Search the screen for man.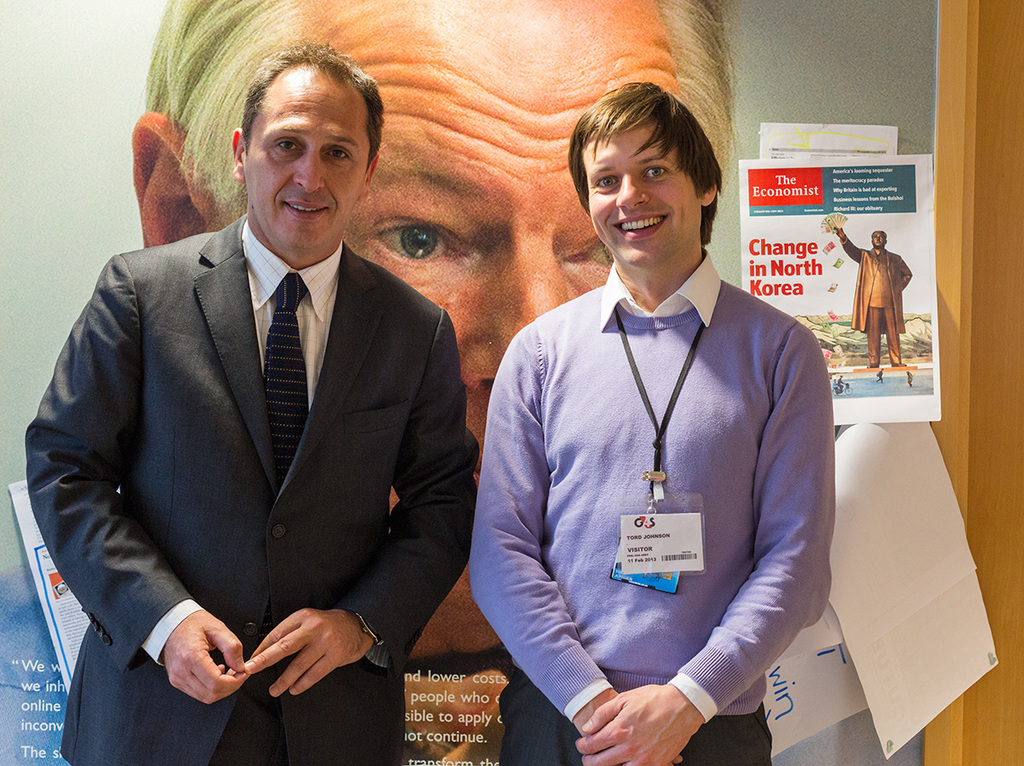
Found at bbox=(0, 0, 736, 765).
